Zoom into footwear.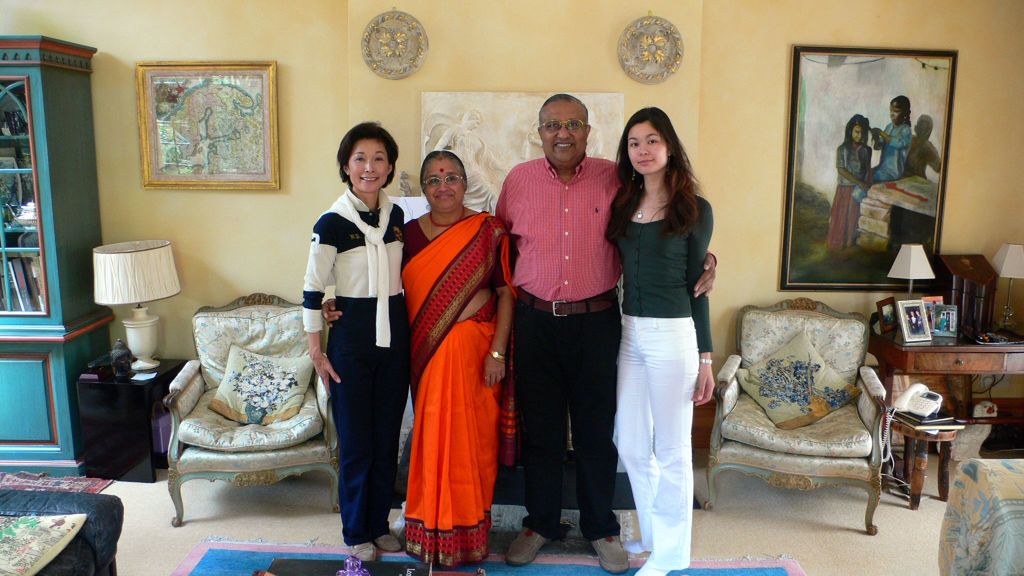
Zoom target: x1=631 y1=561 x2=669 y2=575.
